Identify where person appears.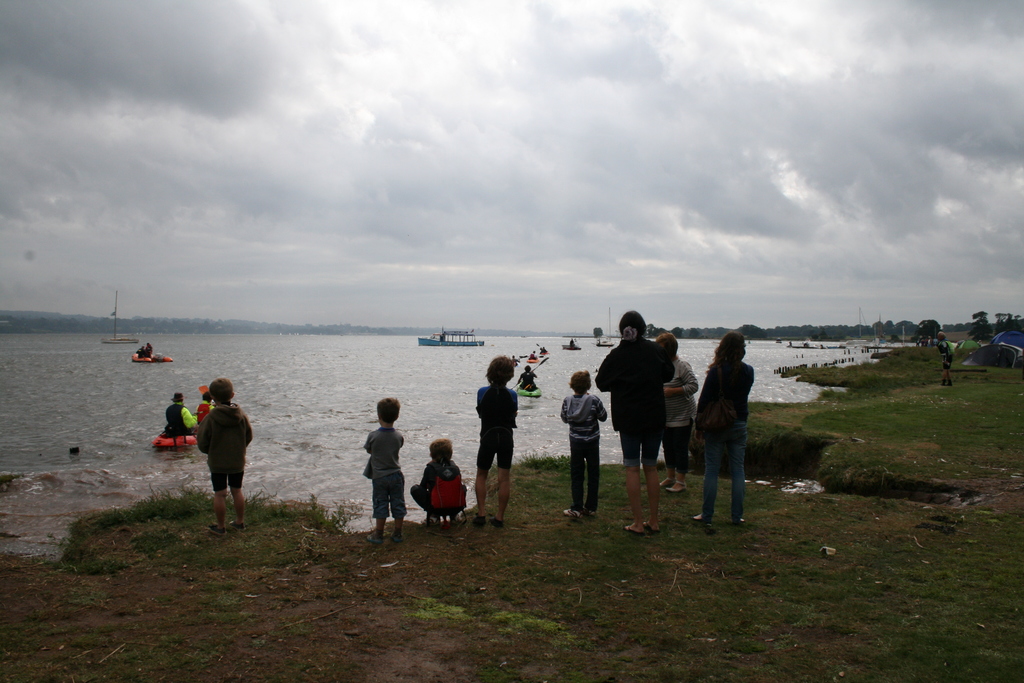
Appears at Rect(552, 371, 609, 526).
